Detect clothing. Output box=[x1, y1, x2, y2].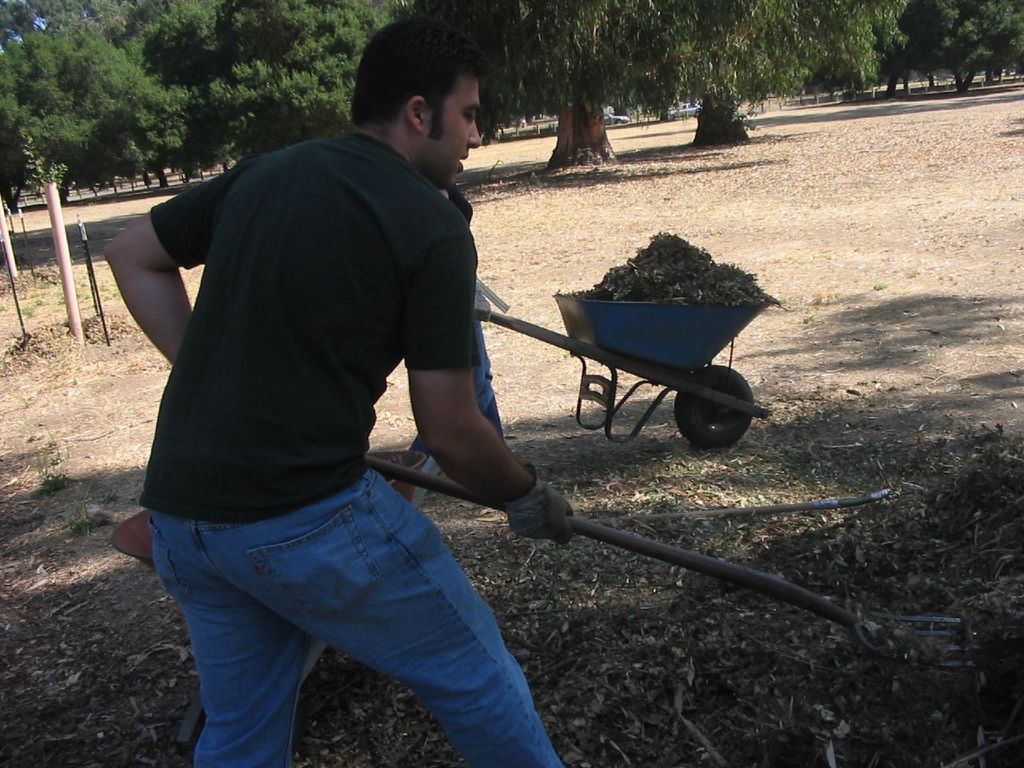
box=[409, 288, 507, 470].
